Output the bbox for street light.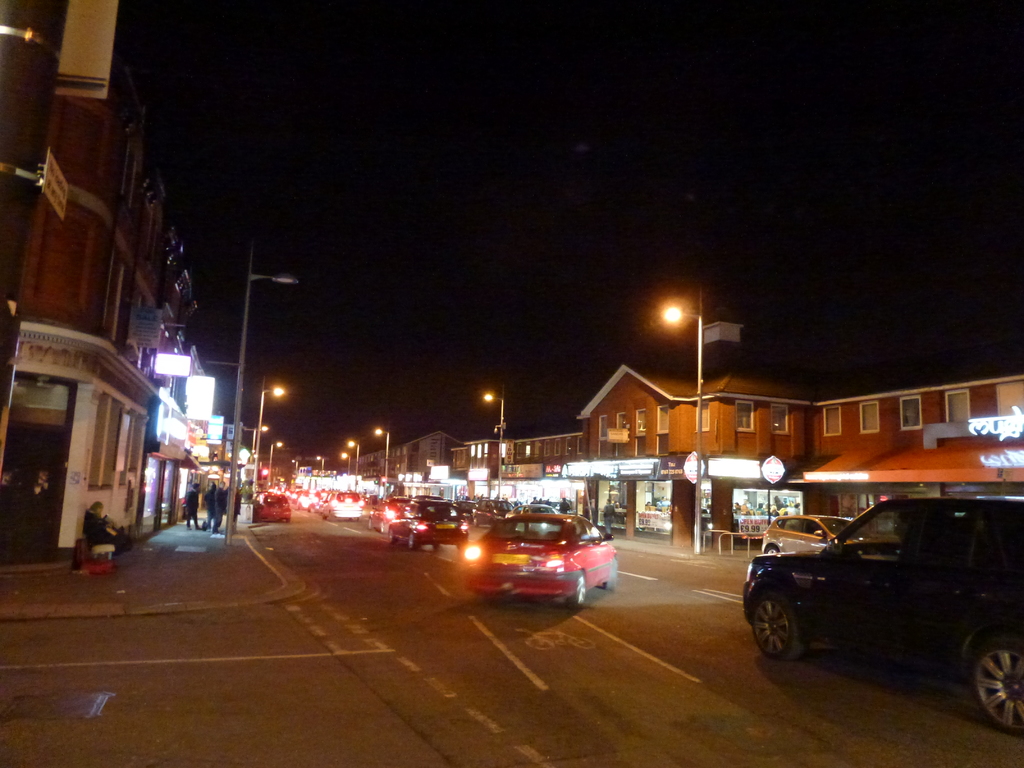
[x1=252, y1=381, x2=284, y2=500].
